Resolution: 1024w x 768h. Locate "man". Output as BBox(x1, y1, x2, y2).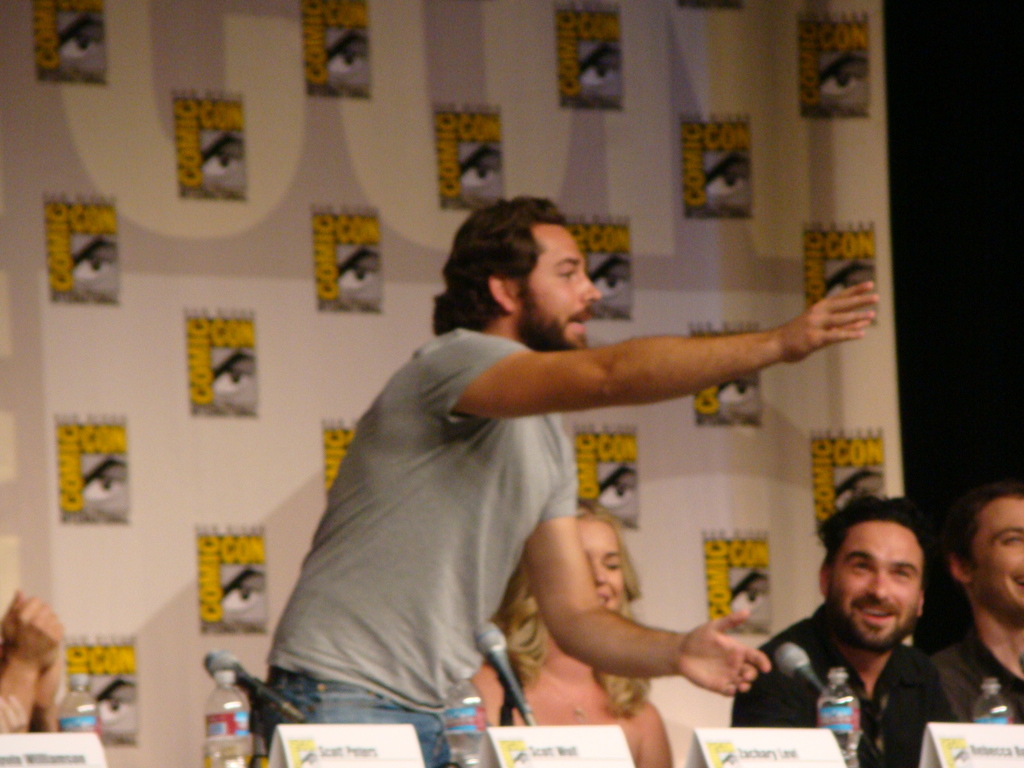
BBox(0, 594, 63, 735).
